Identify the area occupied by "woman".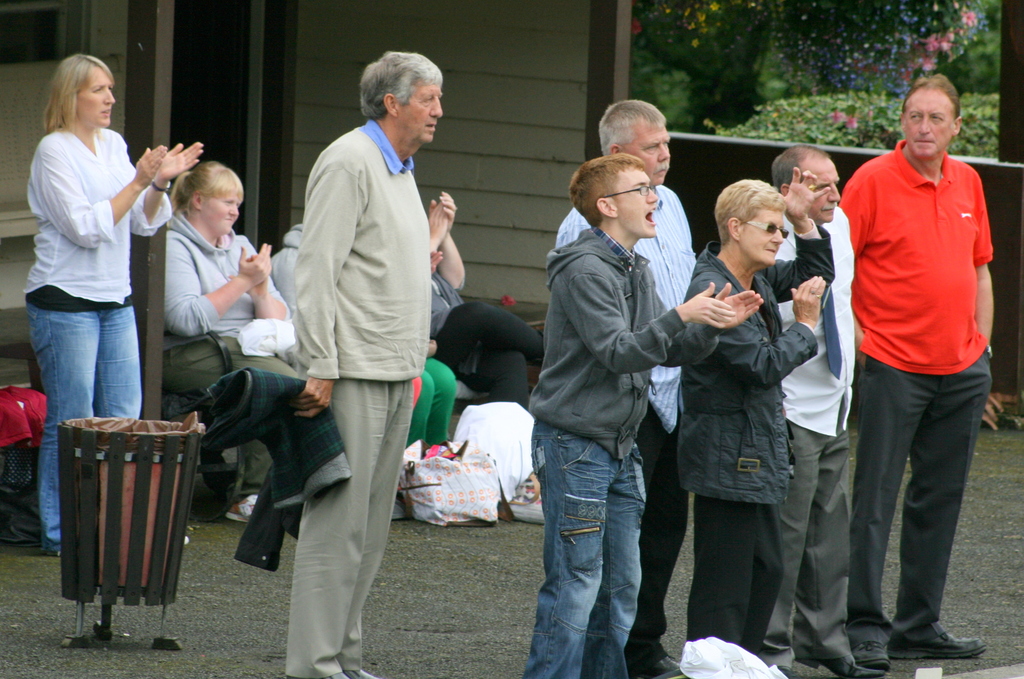
Area: (left=22, top=56, right=205, bottom=545).
